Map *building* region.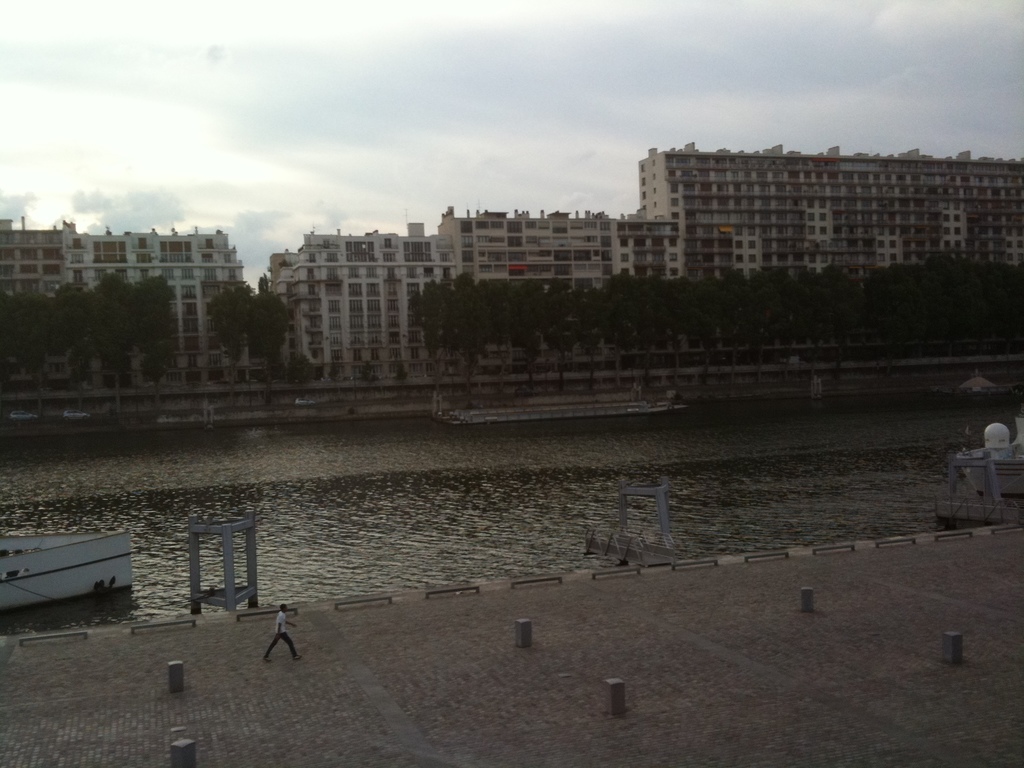
Mapped to (620, 211, 678, 349).
